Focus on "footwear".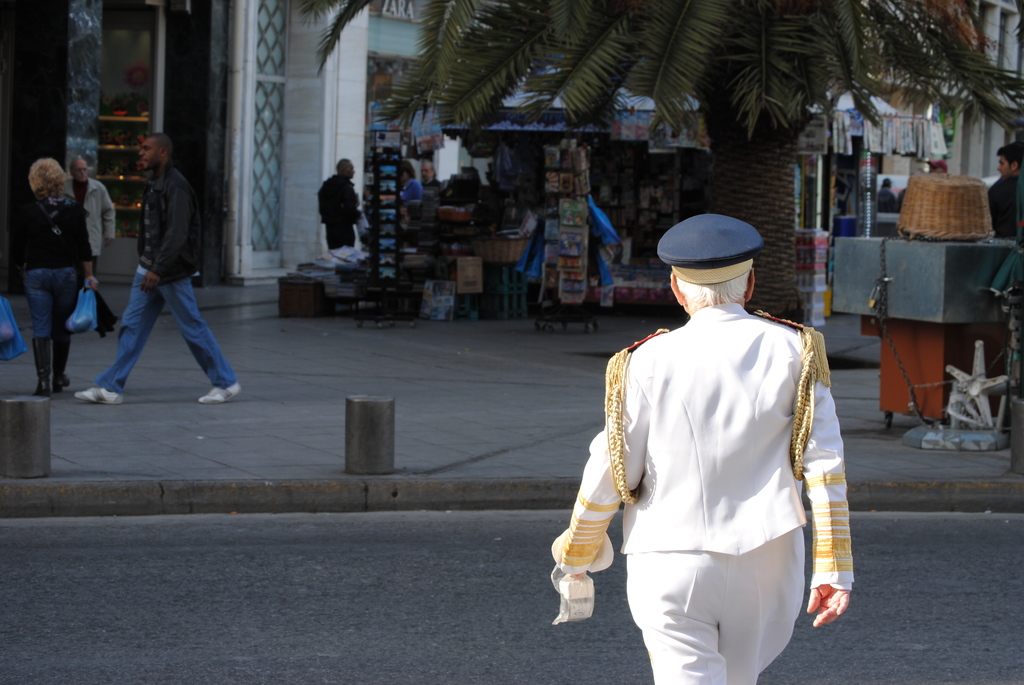
Focused at region(69, 379, 128, 410).
